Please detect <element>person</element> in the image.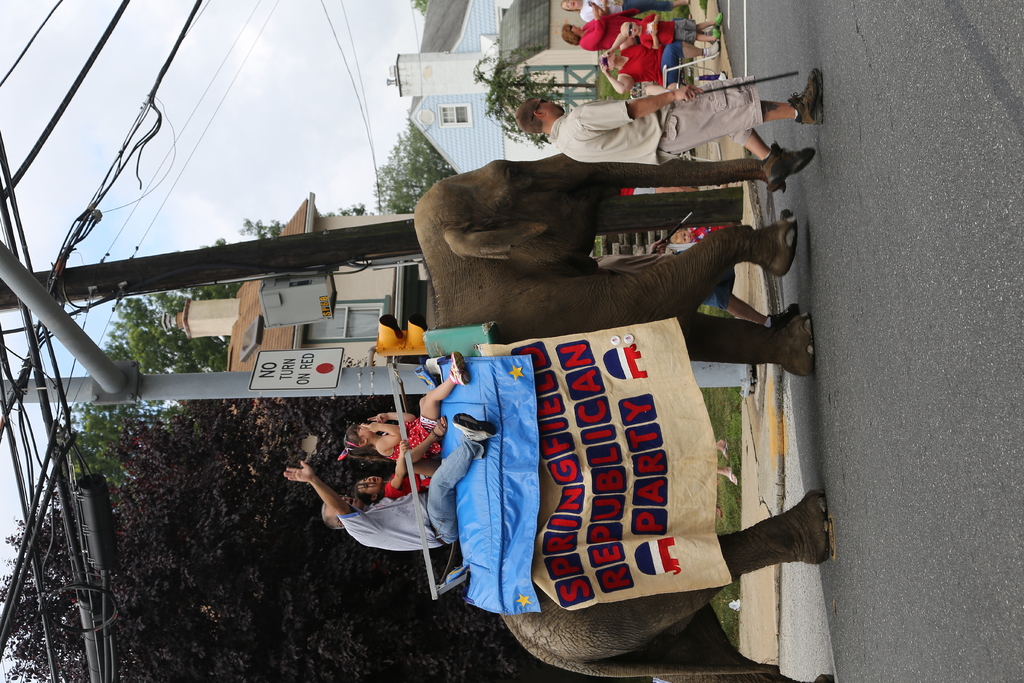
(348,413,442,495).
